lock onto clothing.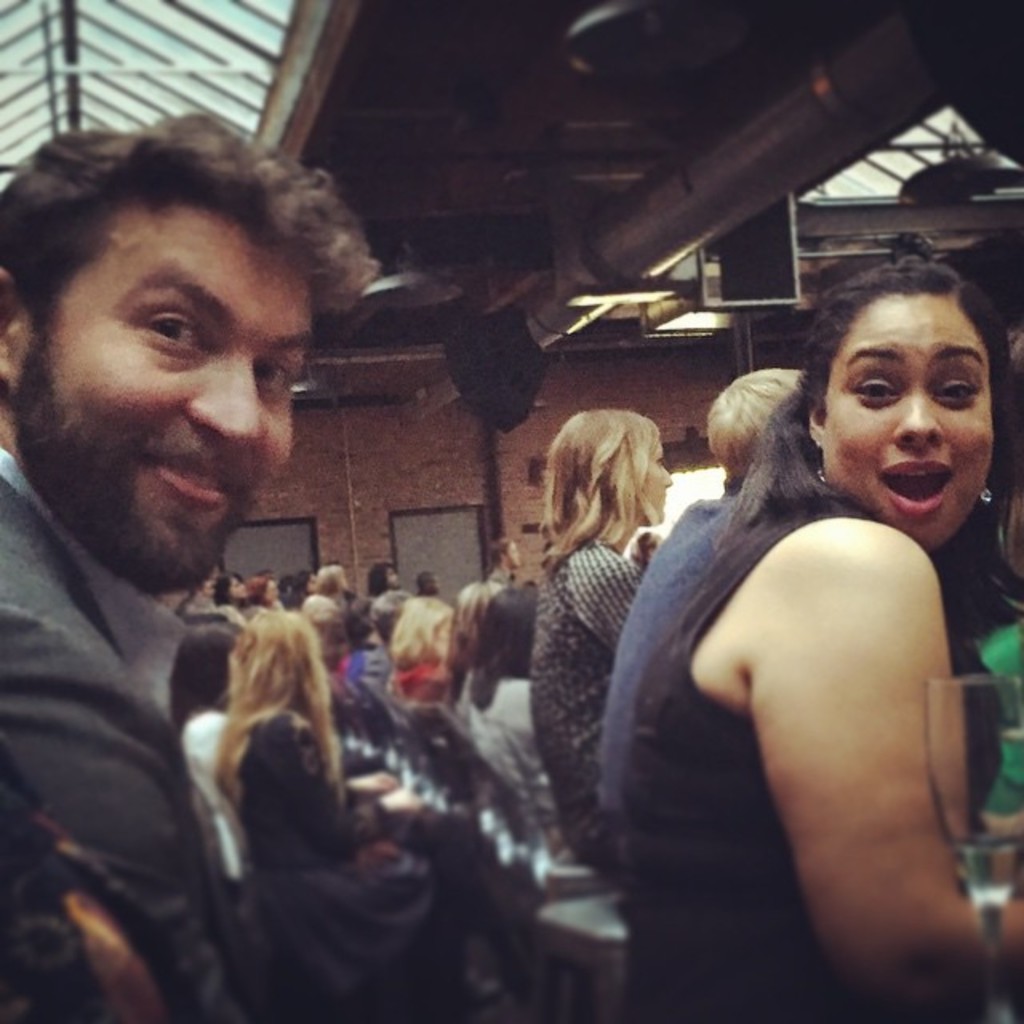
Locked: {"left": 602, "top": 397, "right": 1008, "bottom": 974}.
